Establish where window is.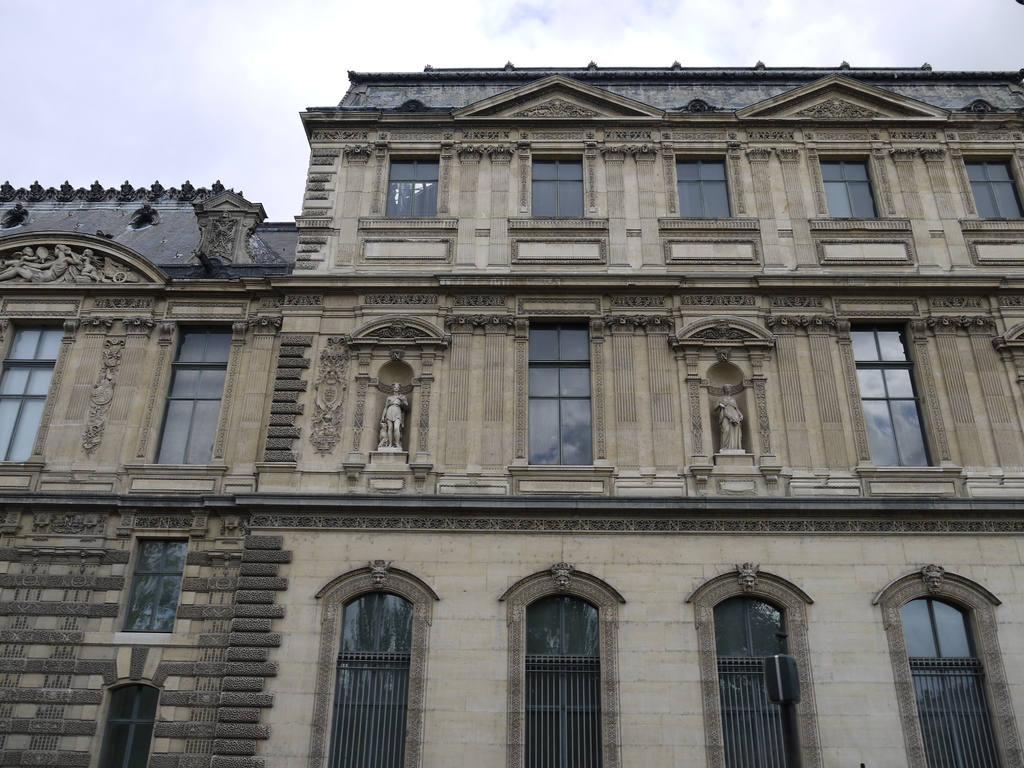
Established at bbox=[0, 326, 65, 468].
